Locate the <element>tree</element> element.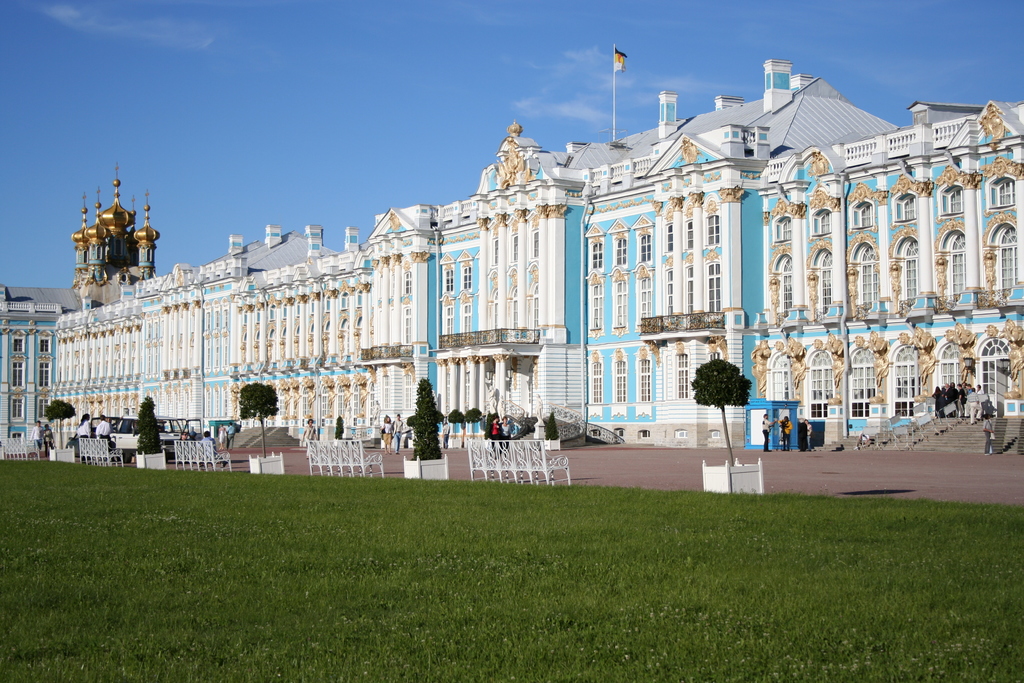
Element bbox: [34,397,80,450].
